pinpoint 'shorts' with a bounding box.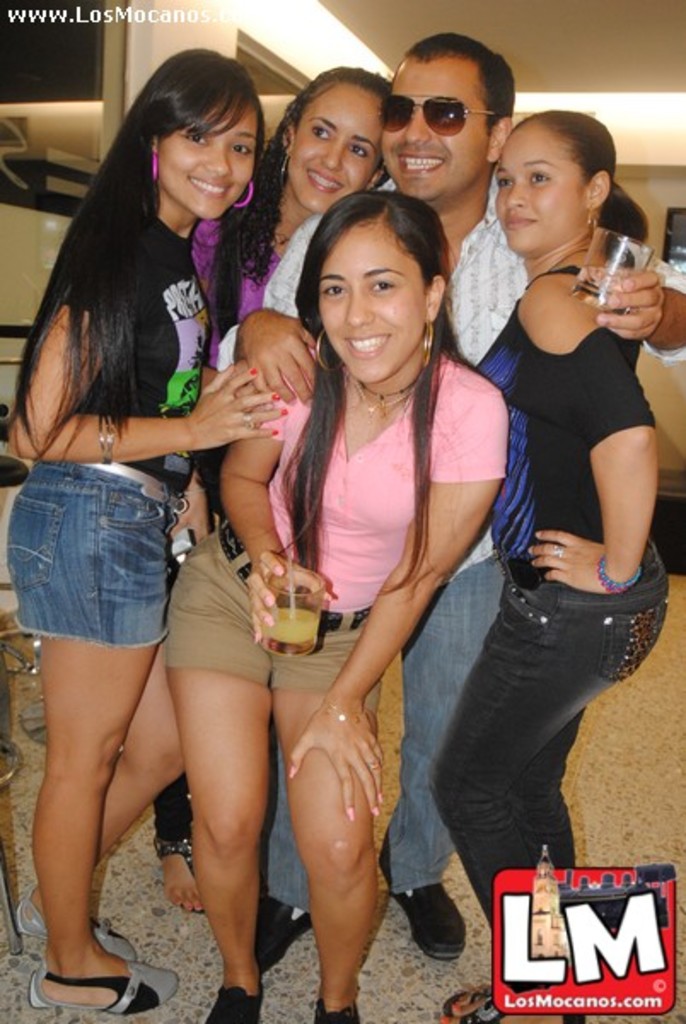
169, 522, 381, 713.
